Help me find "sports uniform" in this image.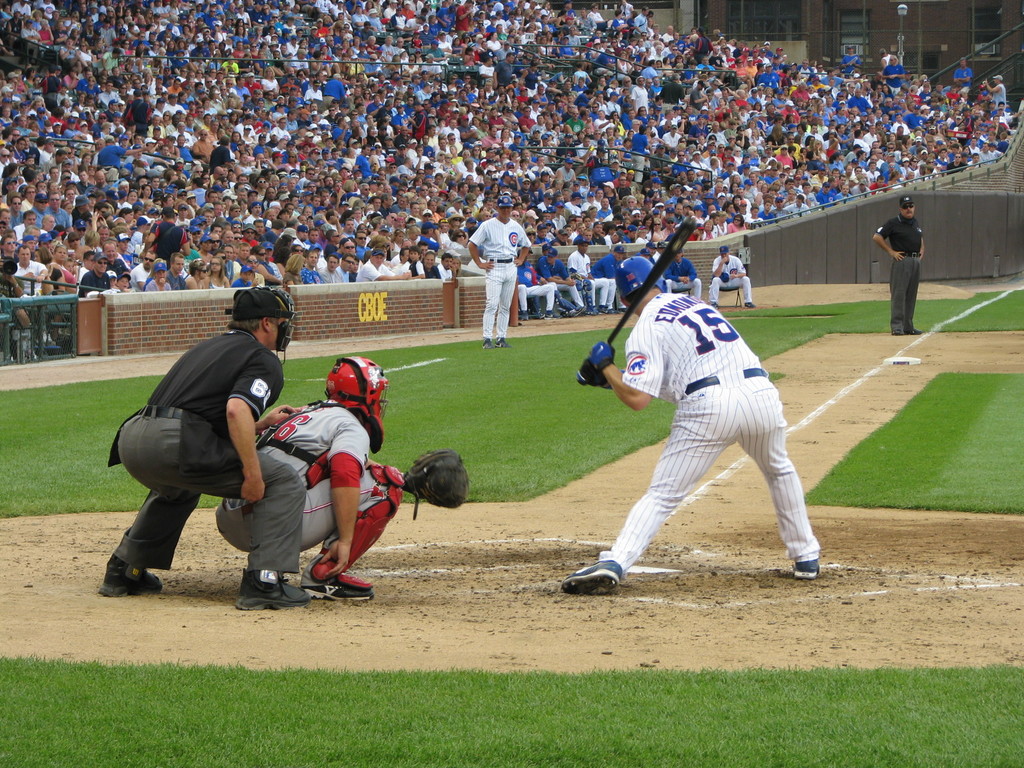
Found it: 565/244/615/316.
